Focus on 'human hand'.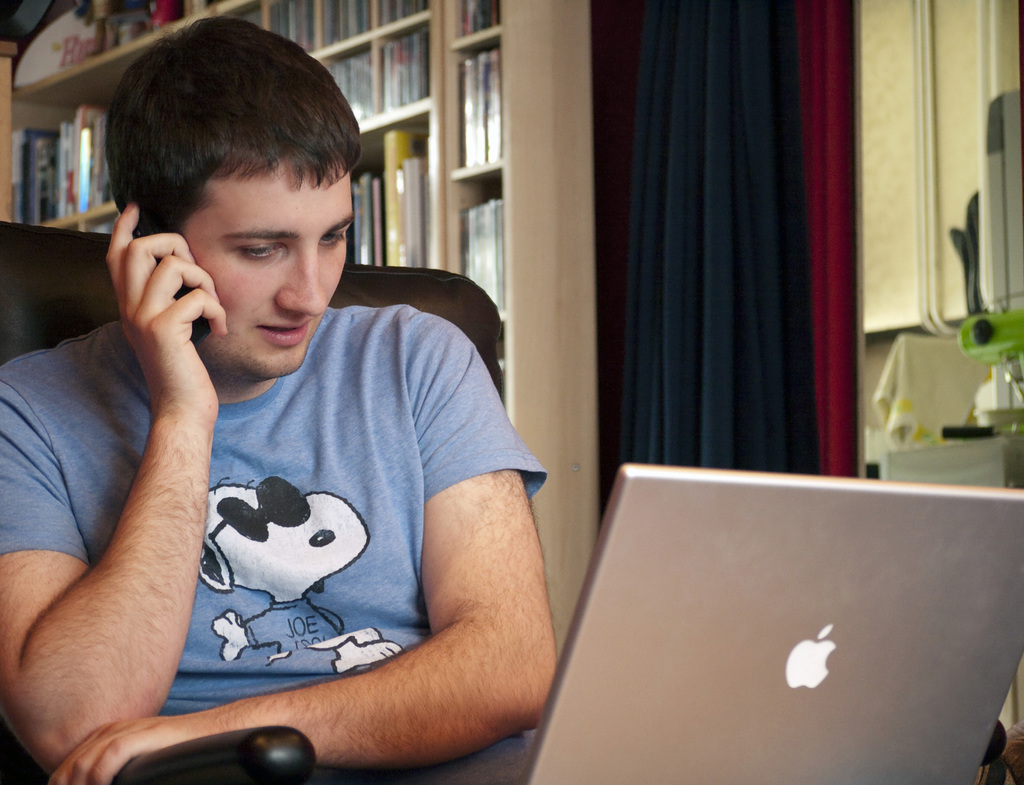
Focused at <box>47,718,185,784</box>.
